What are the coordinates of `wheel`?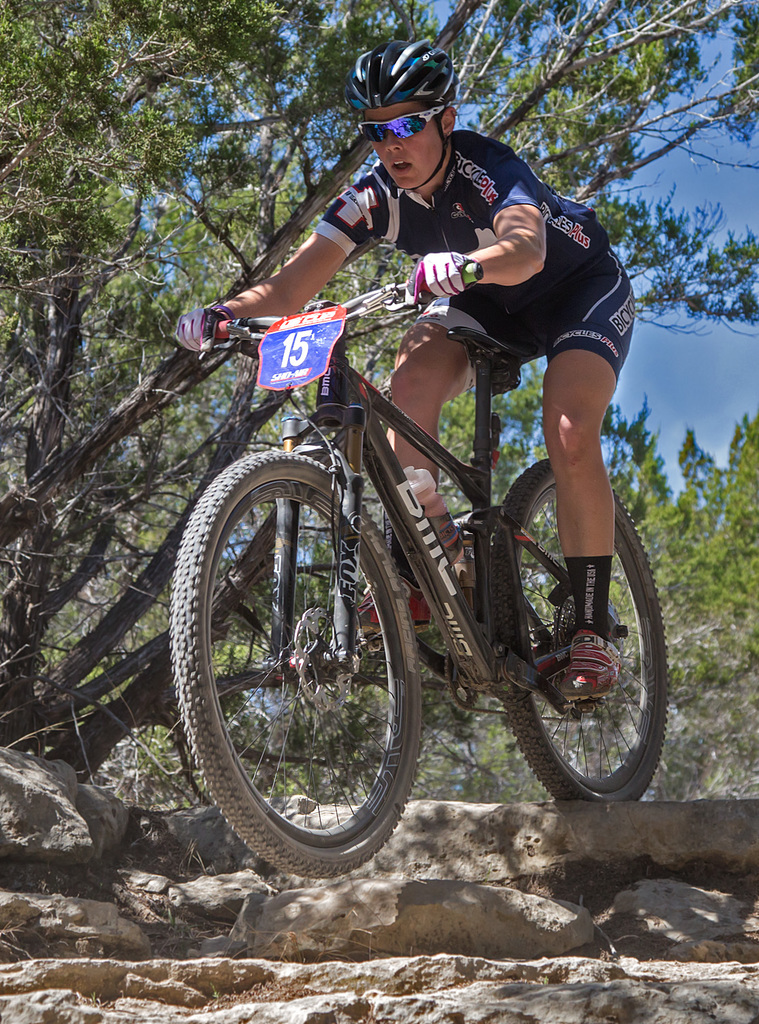
489:455:668:800.
